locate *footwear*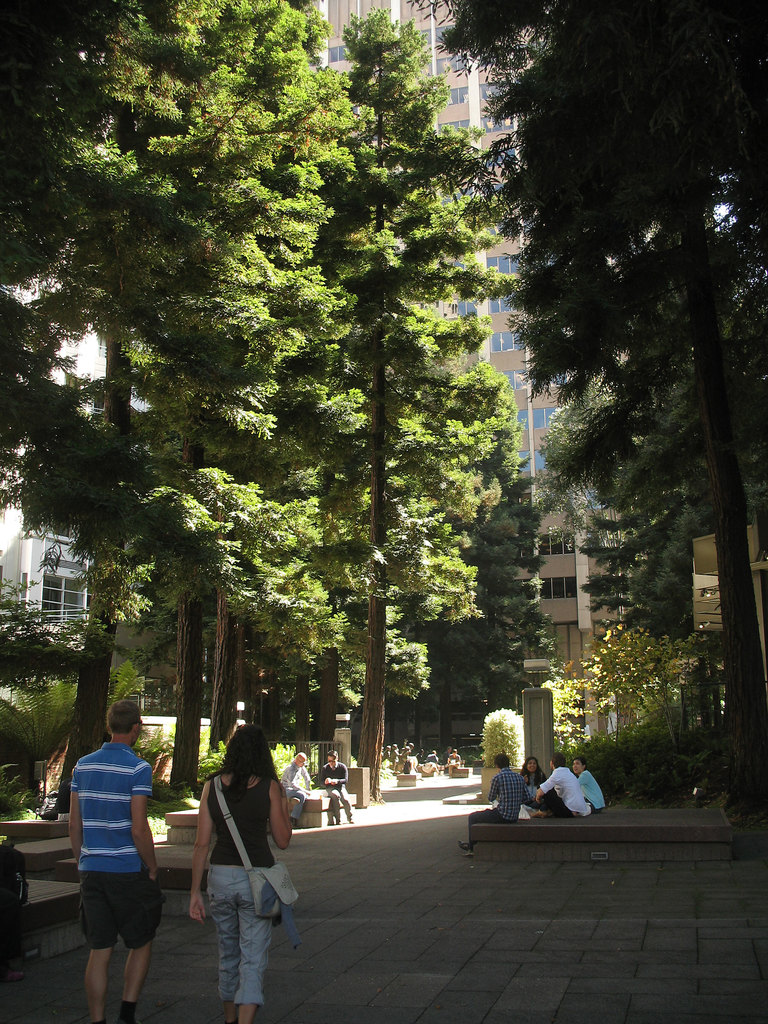
box(289, 816, 298, 830)
